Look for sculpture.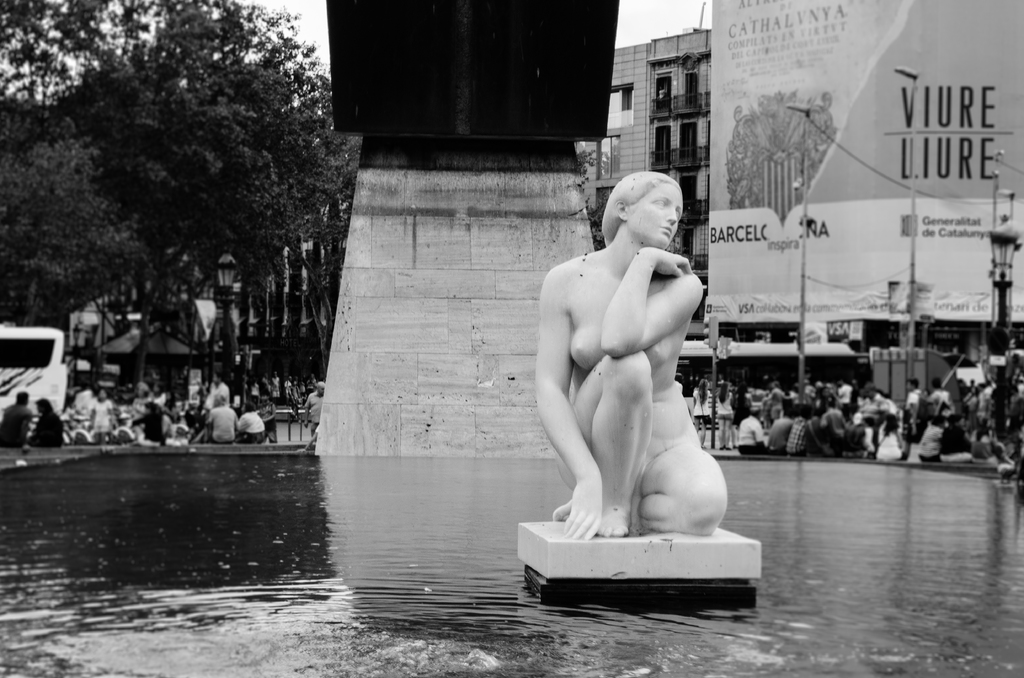
Found: Rect(531, 158, 744, 586).
